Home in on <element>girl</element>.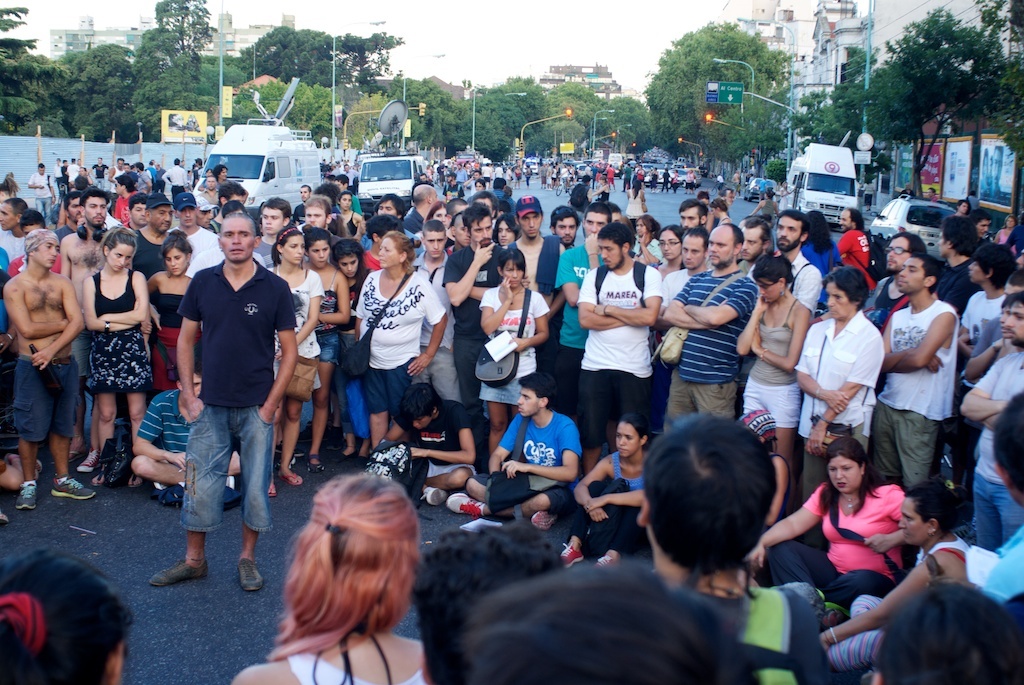
Homed in at bbox(144, 231, 192, 393).
